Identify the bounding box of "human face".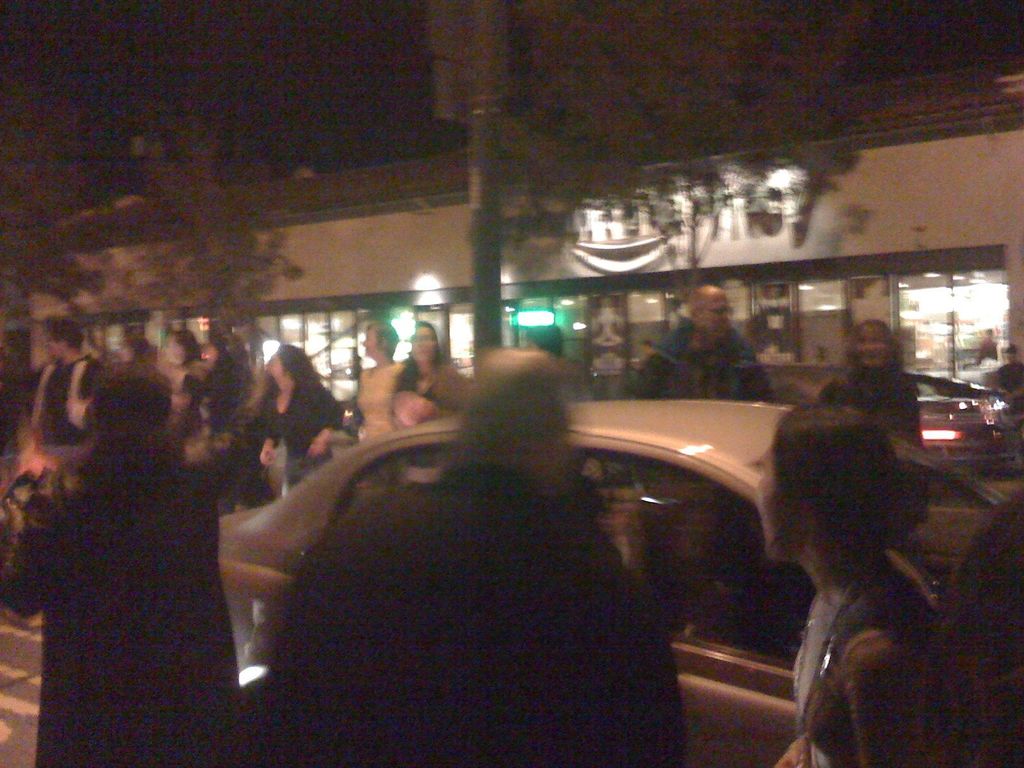
rect(700, 291, 732, 340).
